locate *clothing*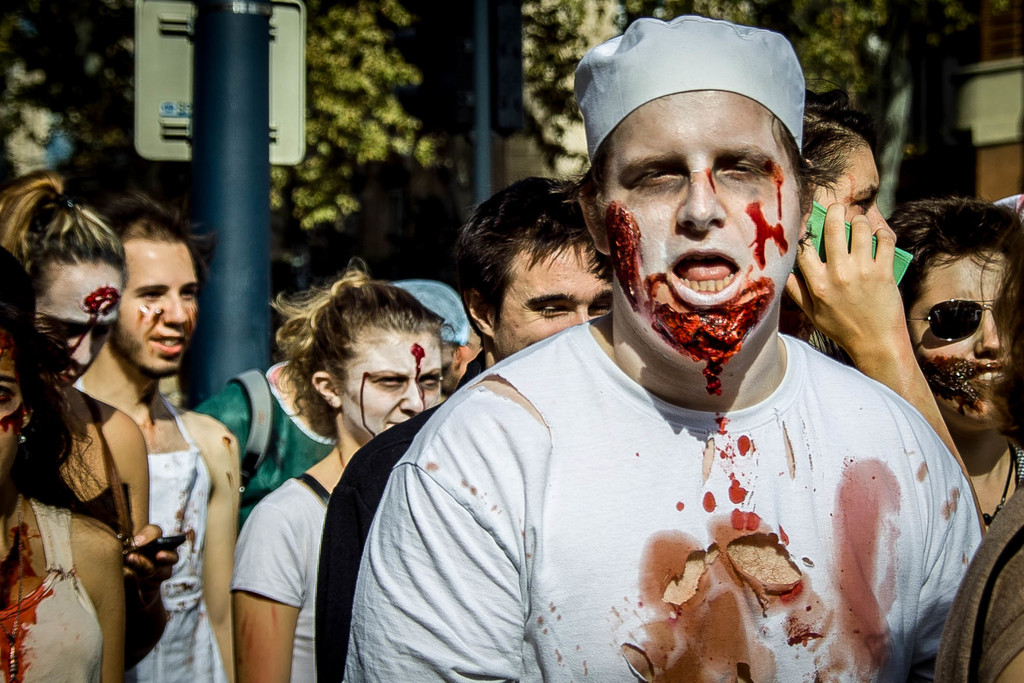
bbox=(190, 362, 344, 520)
